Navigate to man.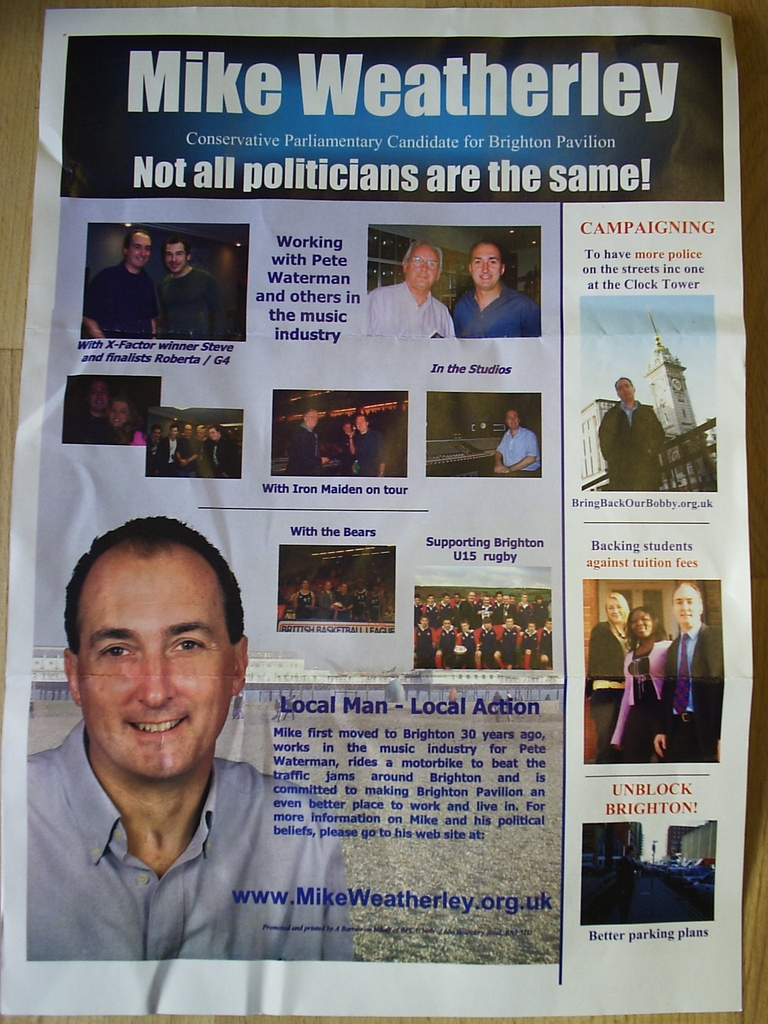
Navigation target: bbox(497, 408, 541, 477).
